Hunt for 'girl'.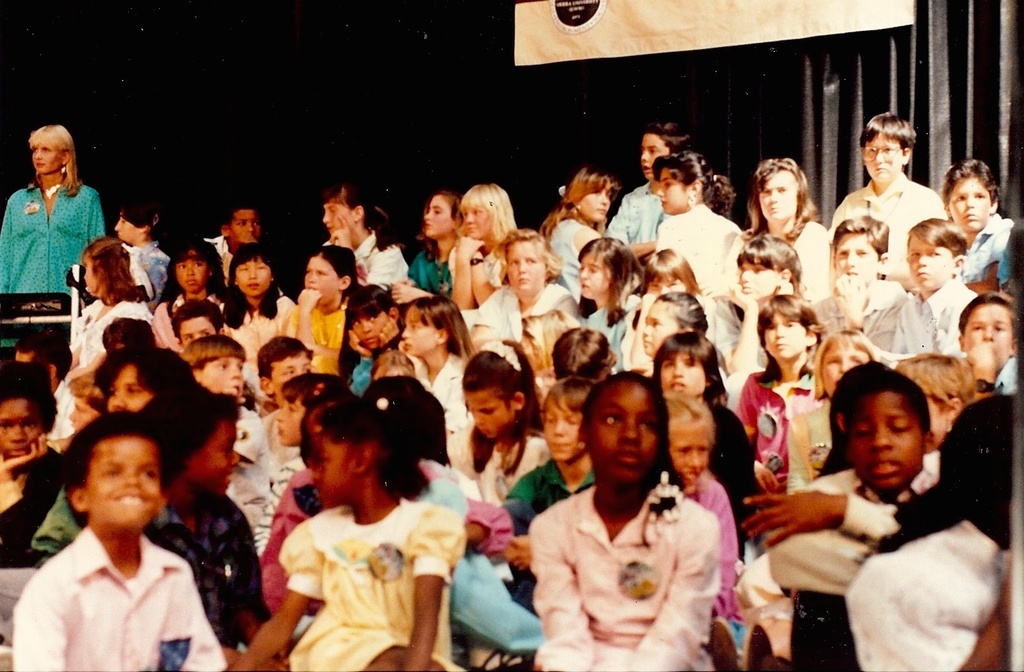
Hunted down at x1=69 y1=235 x2=151 y2=369.
